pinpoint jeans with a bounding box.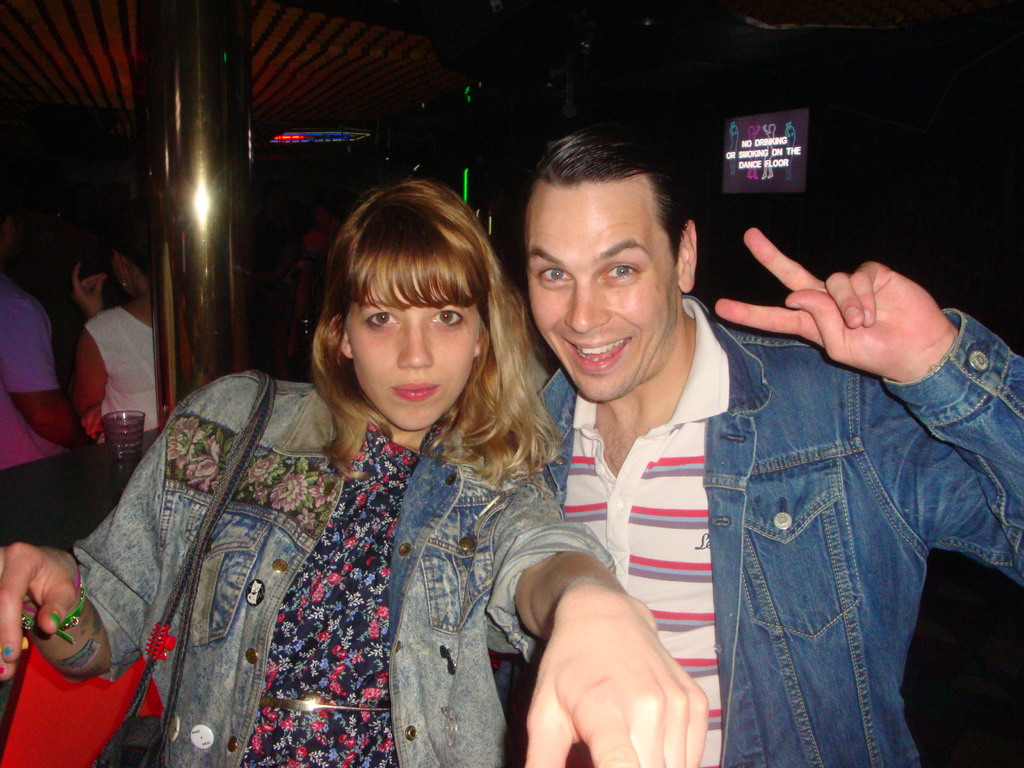
584/328/961/753.
